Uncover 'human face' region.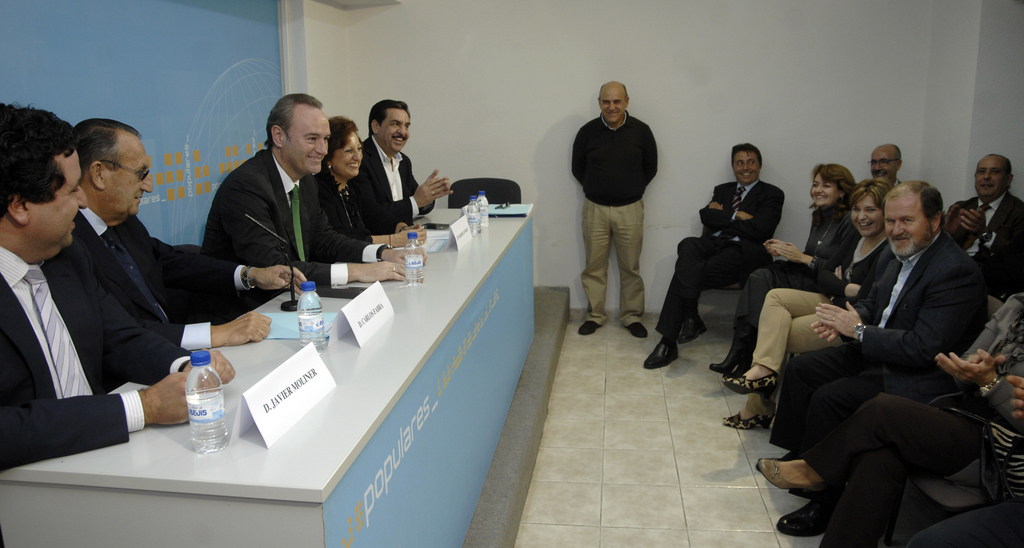
Uncovered: {"x1": 976, "y1": 157, "x2": 1005, "y2": 195}.
